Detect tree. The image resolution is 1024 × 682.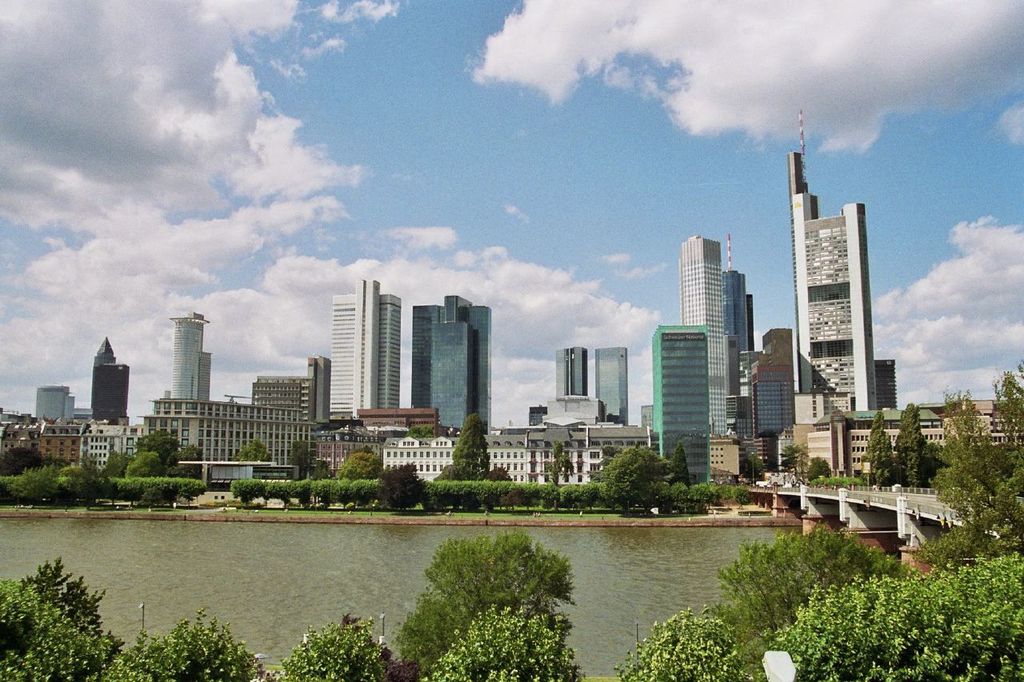
[378,457,426,510].
